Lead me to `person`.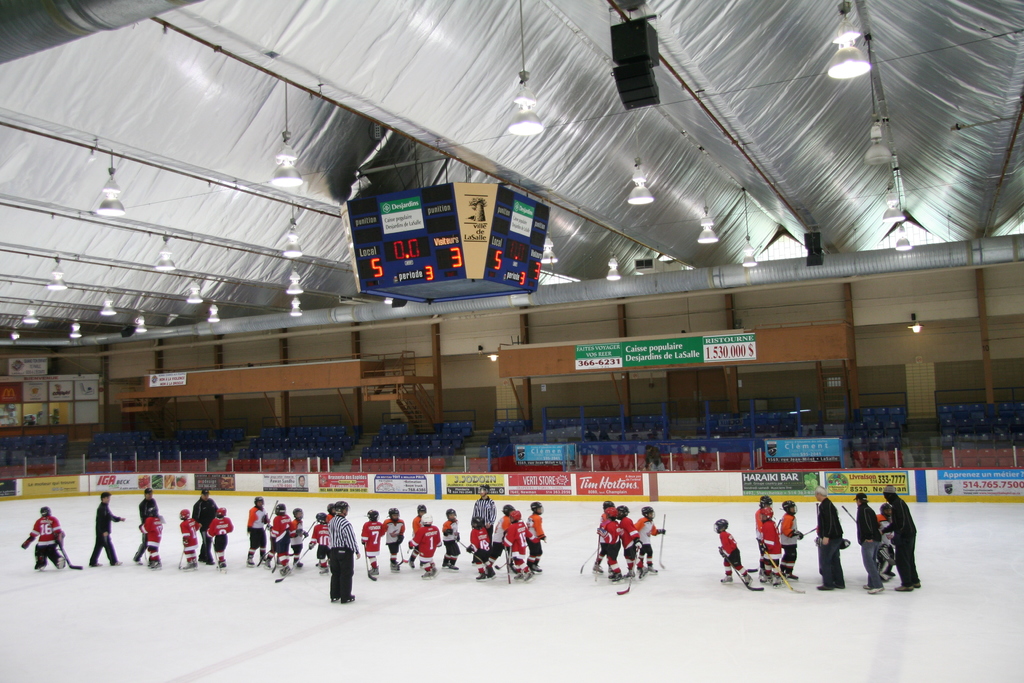
Lead to box=[876, 486, 922, 584].
